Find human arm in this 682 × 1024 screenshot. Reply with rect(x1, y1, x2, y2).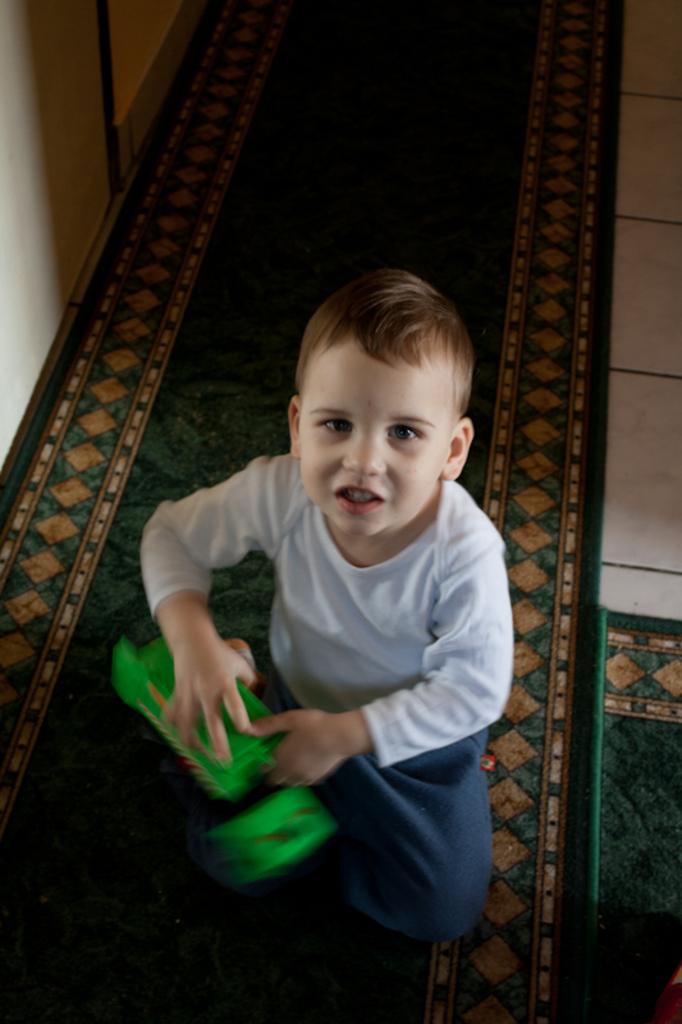
rect(250, 530, 514, 786).
